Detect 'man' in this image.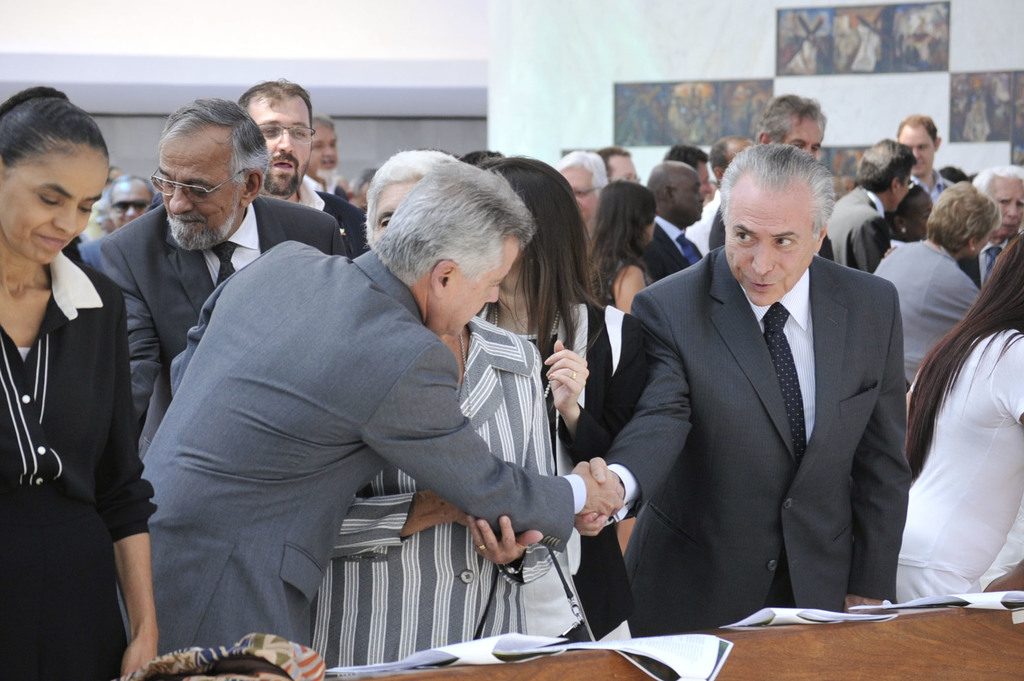
Detection: [677,129,753,246].
